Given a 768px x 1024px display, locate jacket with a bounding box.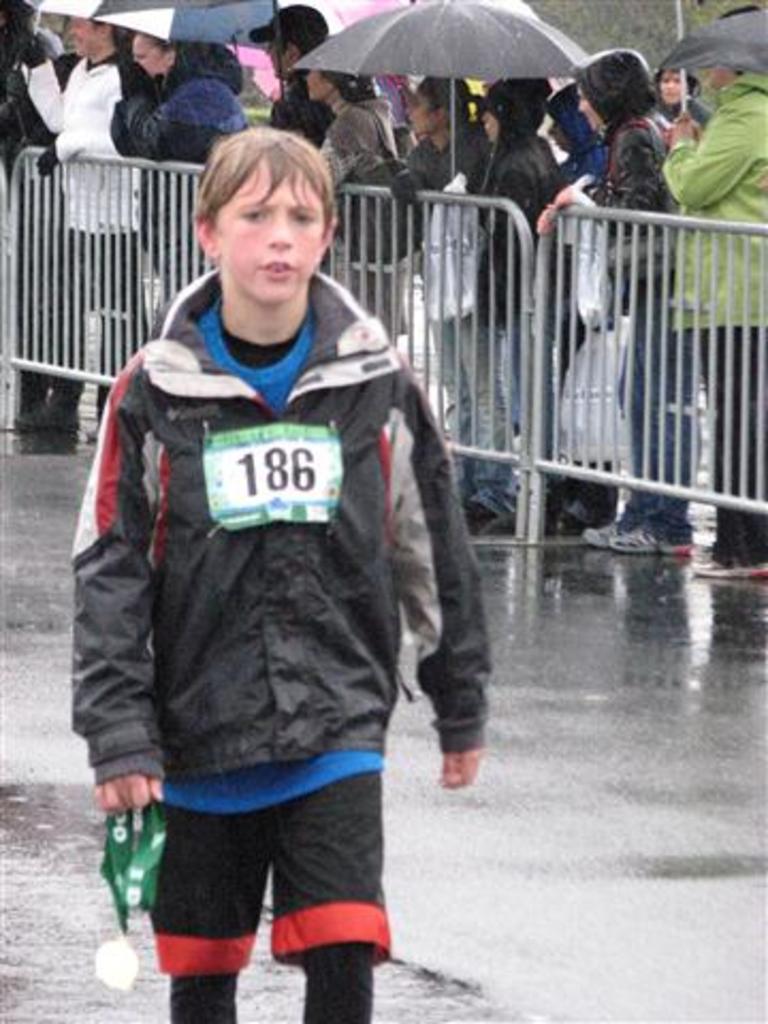
Located: l=574, t=47, r=672, b=301.
